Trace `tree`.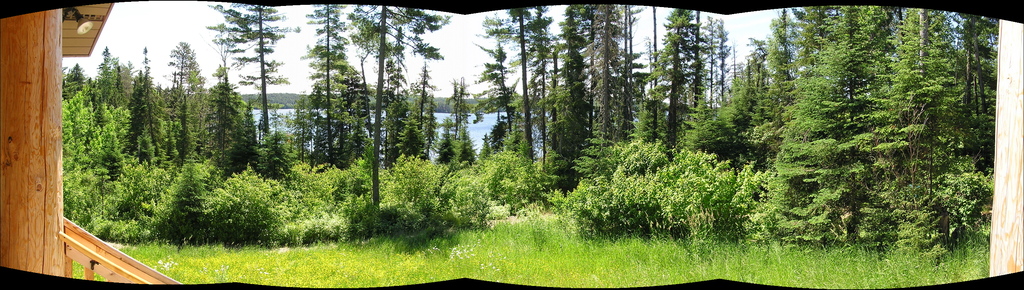
Traced to pyautogui.locateOnScreen(477, 5, 566, 191).
